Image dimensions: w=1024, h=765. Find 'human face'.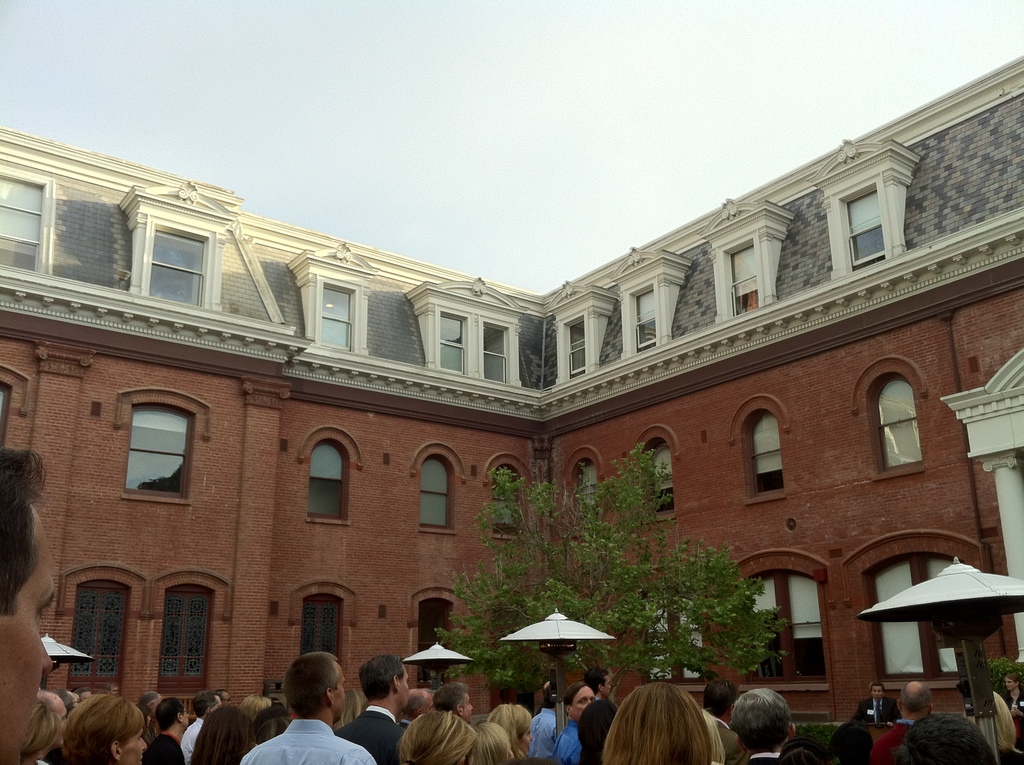
BBox(415, 697, 433, 718).
